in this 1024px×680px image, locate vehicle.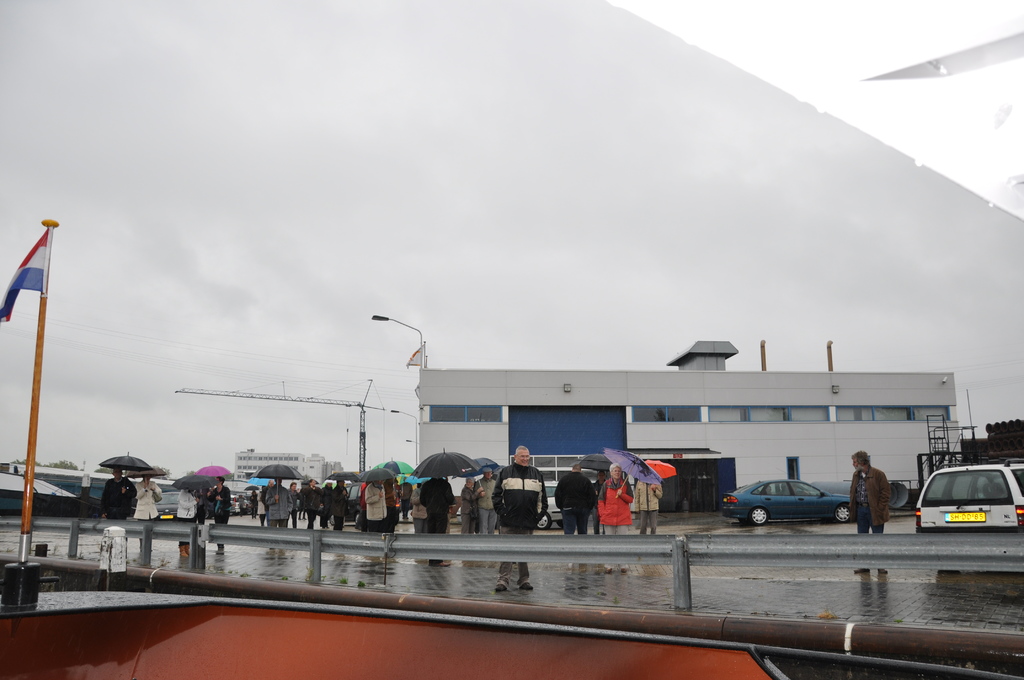
Bounding box: locate(331, 482, 369, 526).
